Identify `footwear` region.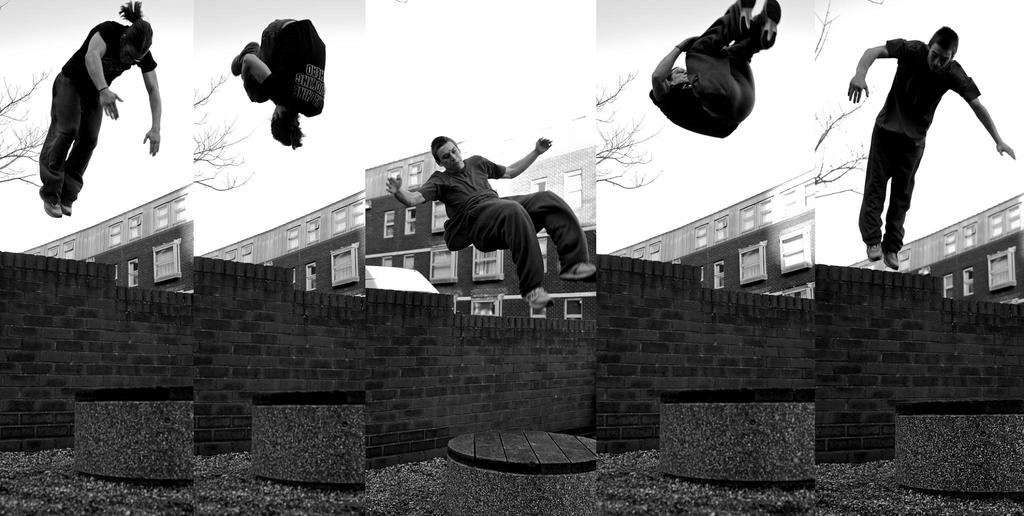
Region: [44, 201, 60, 221].
